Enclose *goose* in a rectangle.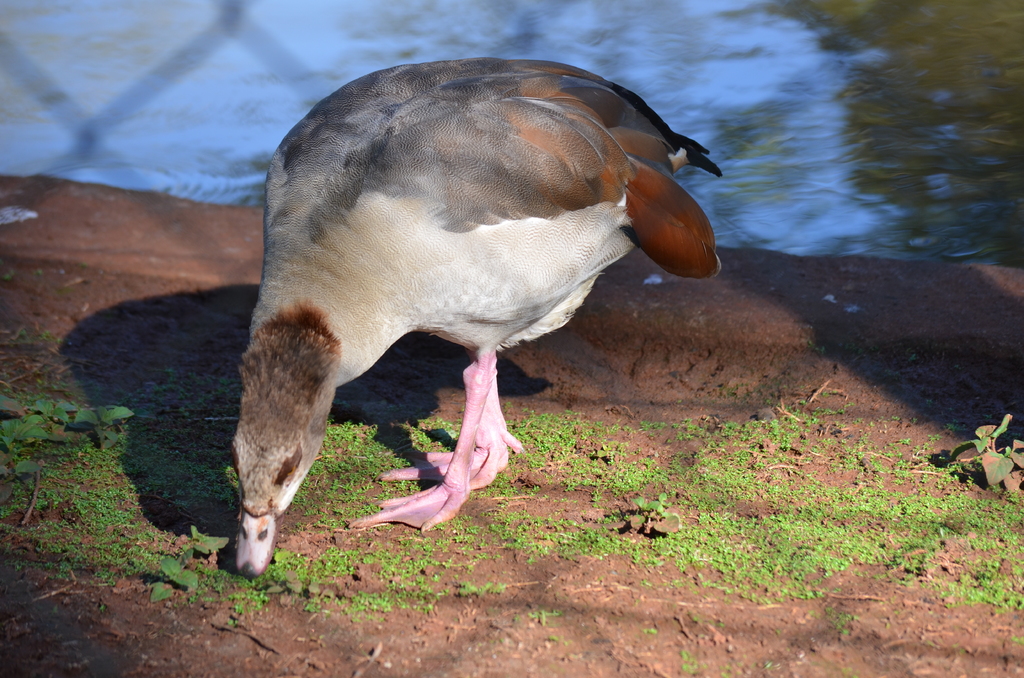
select_region(206, 38, 744, 551).
